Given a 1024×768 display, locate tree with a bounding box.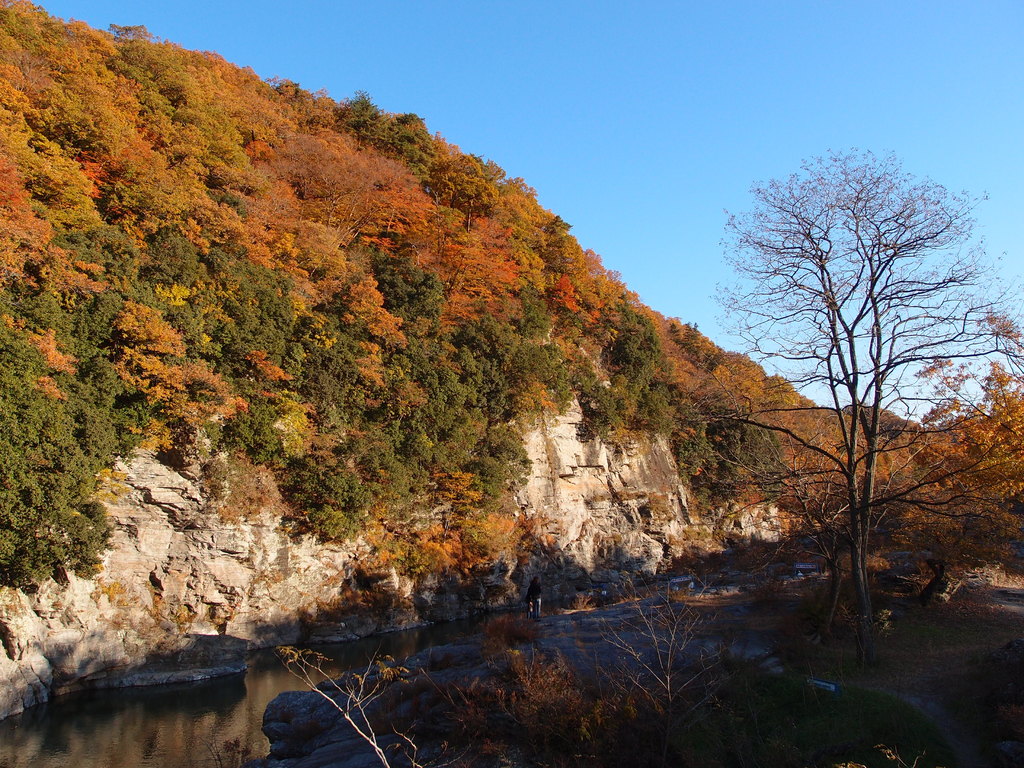
Located: select_region(717, 115, 990, 637).
